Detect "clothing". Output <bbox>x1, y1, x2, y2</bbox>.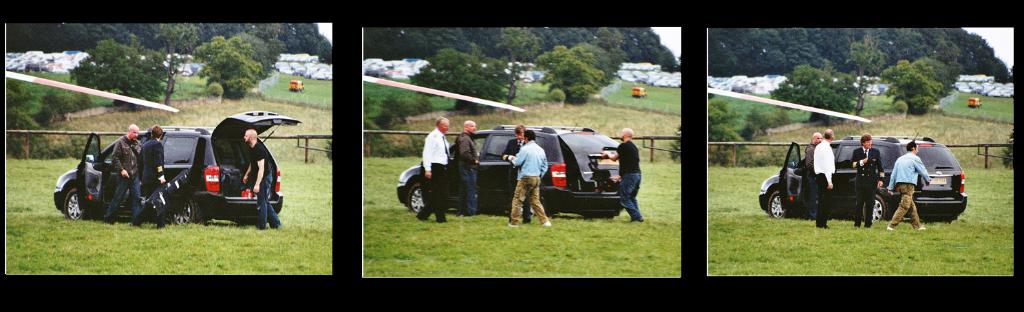
<bbox>405, 113, 467, 218</bbox>.
